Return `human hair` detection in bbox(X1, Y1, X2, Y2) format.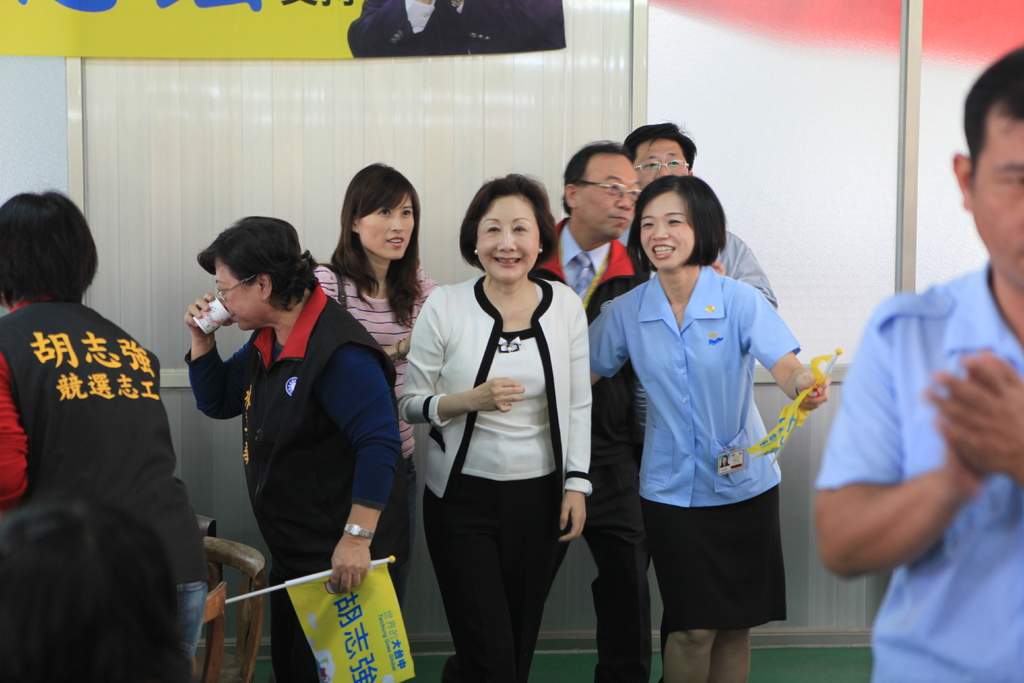
bbox(458, 168, 556, 277).
